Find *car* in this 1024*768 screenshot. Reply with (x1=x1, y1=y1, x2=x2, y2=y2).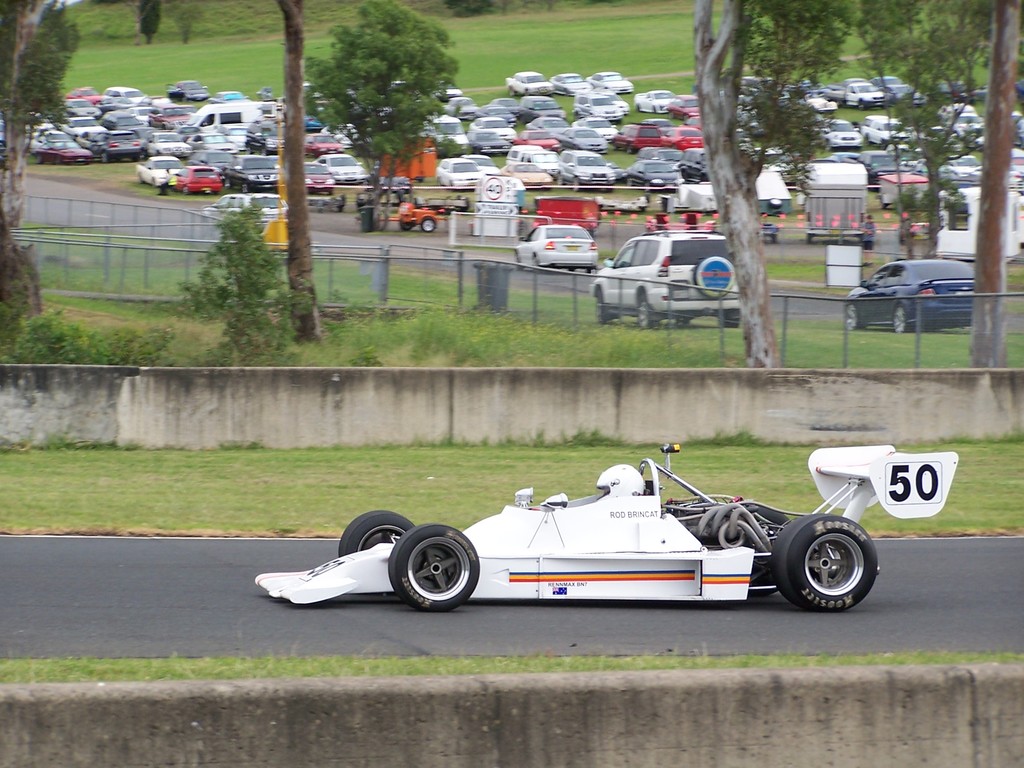
(x1=514, y1=92, x2=567, y2=125).
